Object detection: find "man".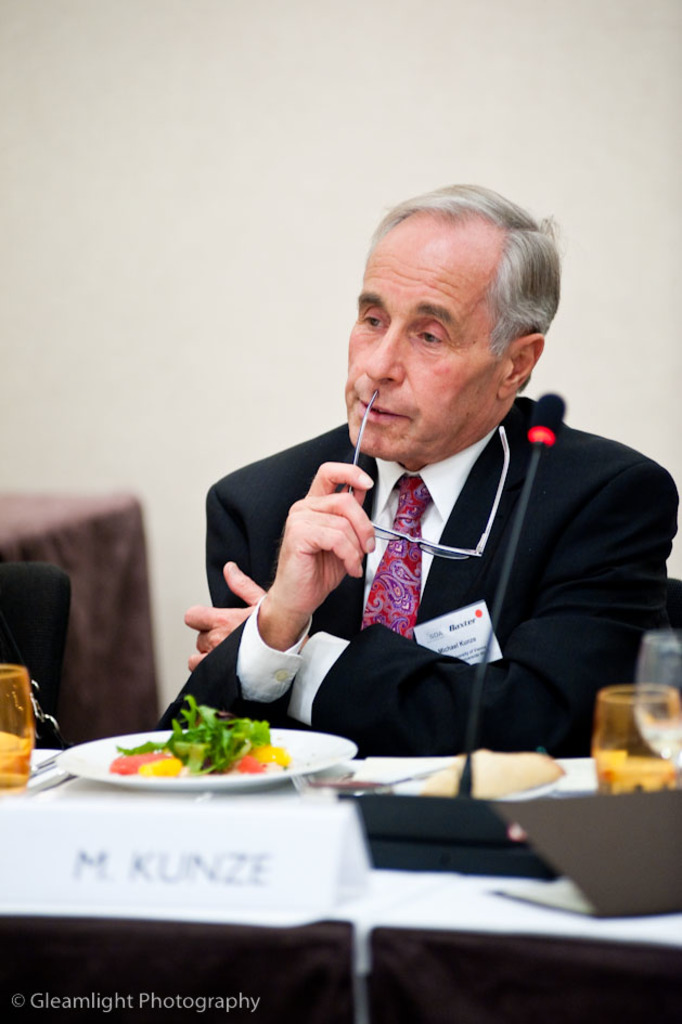
x1=182, y1=179, x2=681, y2=763.
